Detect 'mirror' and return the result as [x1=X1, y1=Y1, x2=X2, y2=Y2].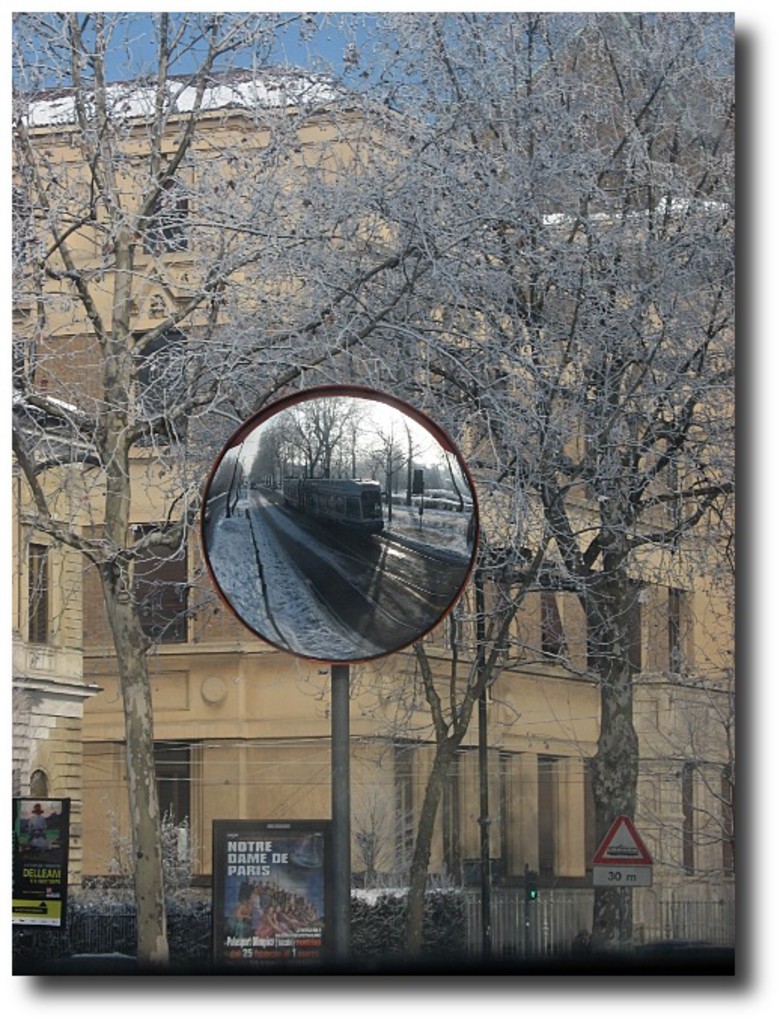
[x1=212, y1=396, x2=476, y2=658].
